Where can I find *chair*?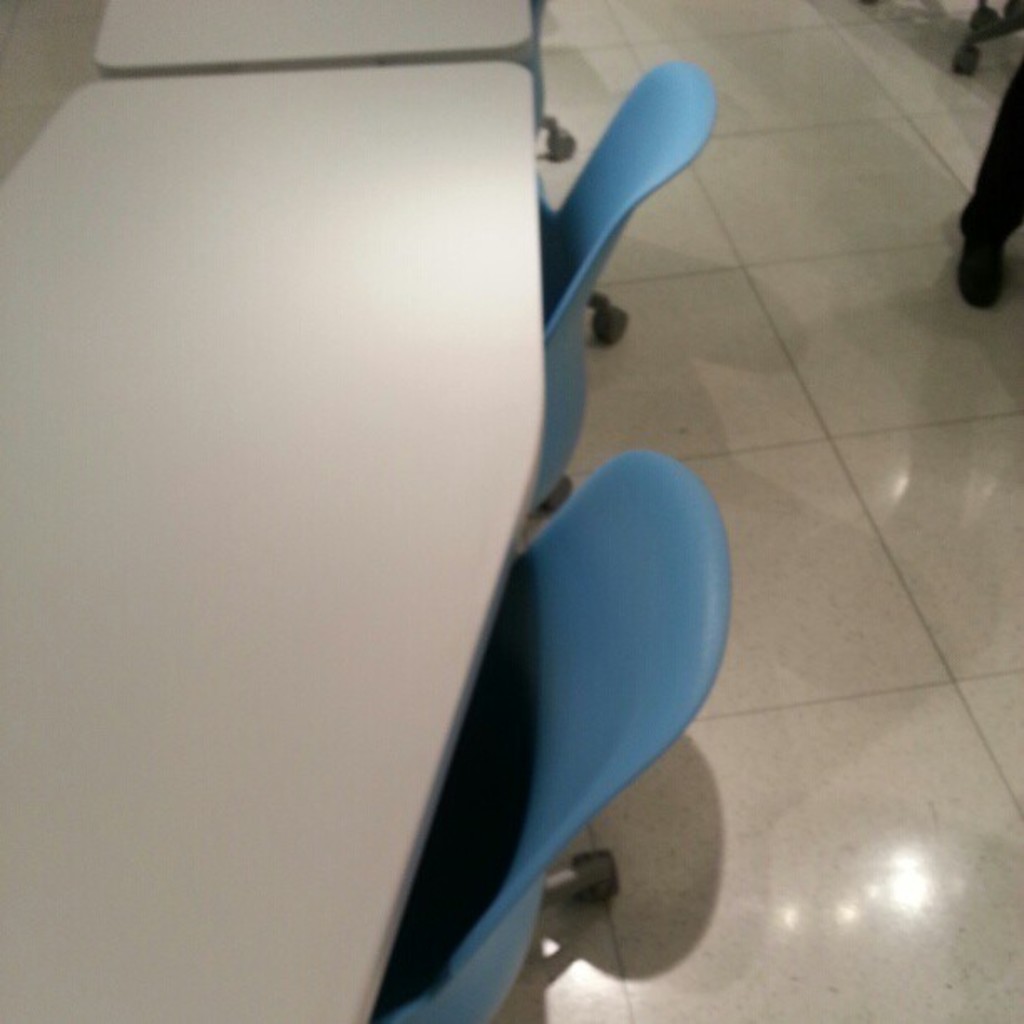
You can find it at rect(520, 62, 723, 515).
